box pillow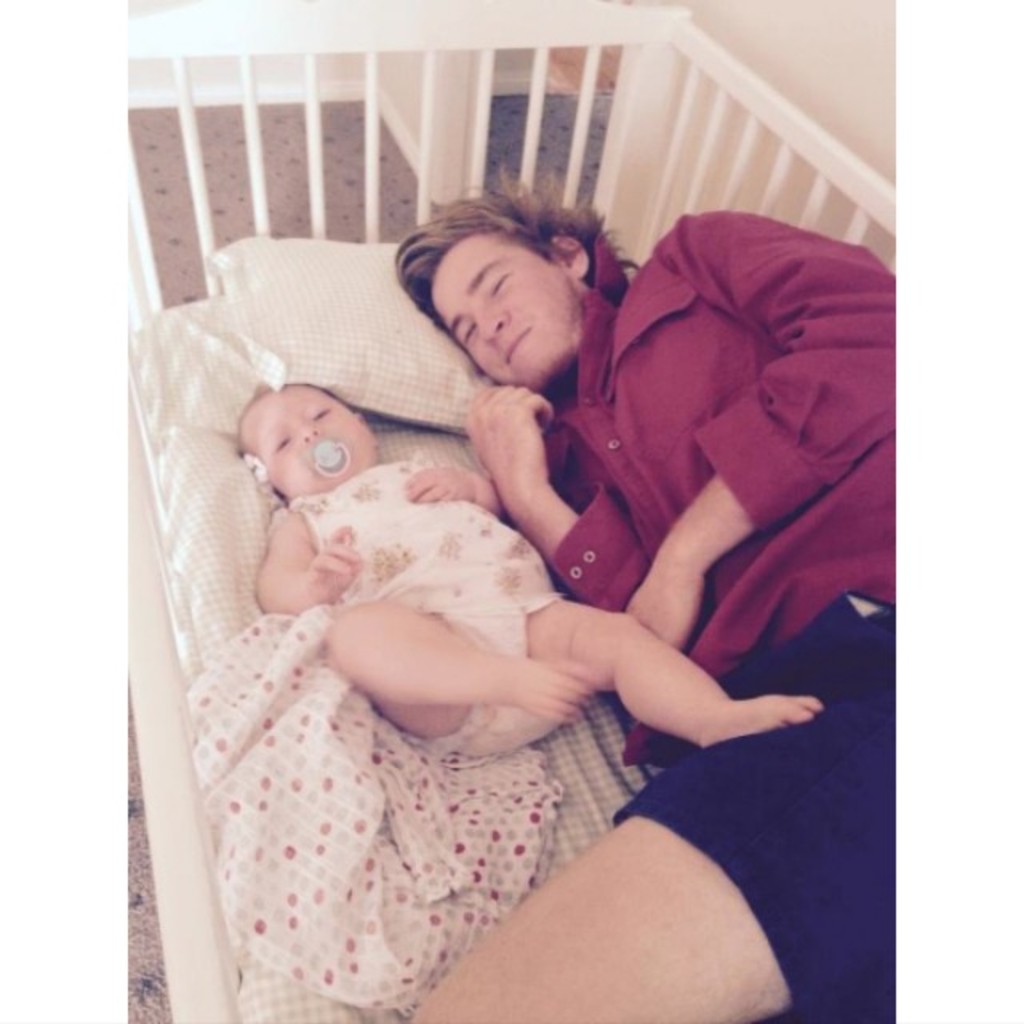
bbox=(190, 224, 538, 442)
